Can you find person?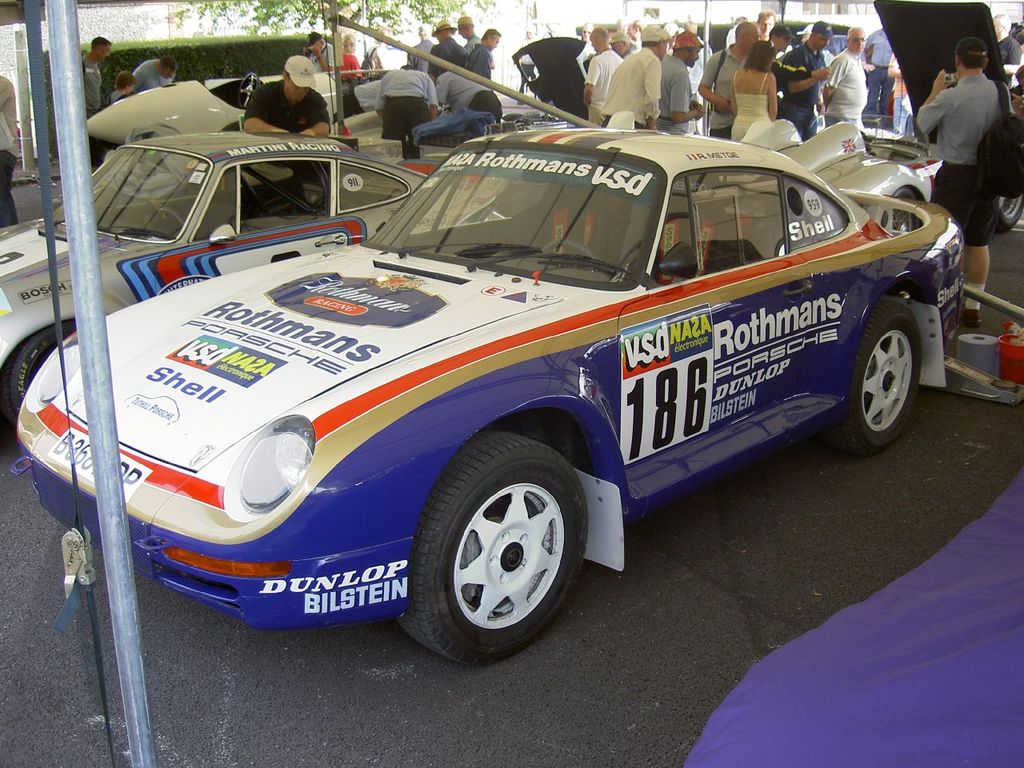
Yes, bounding box: 699,20,763,128.
